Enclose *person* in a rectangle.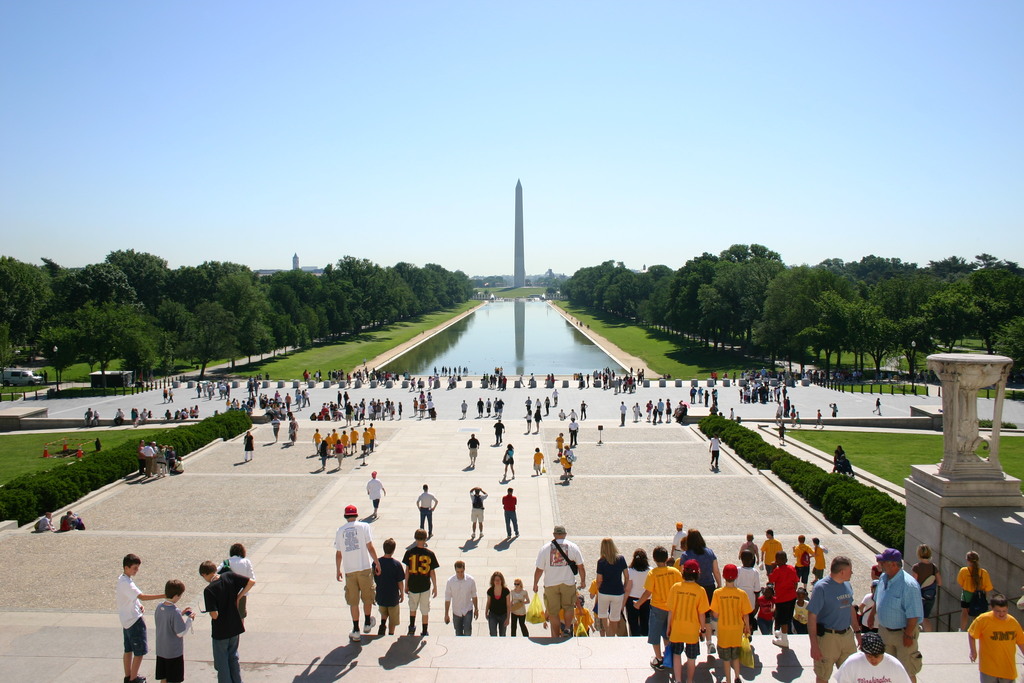
bbox=(531, 521, 586, 634).
